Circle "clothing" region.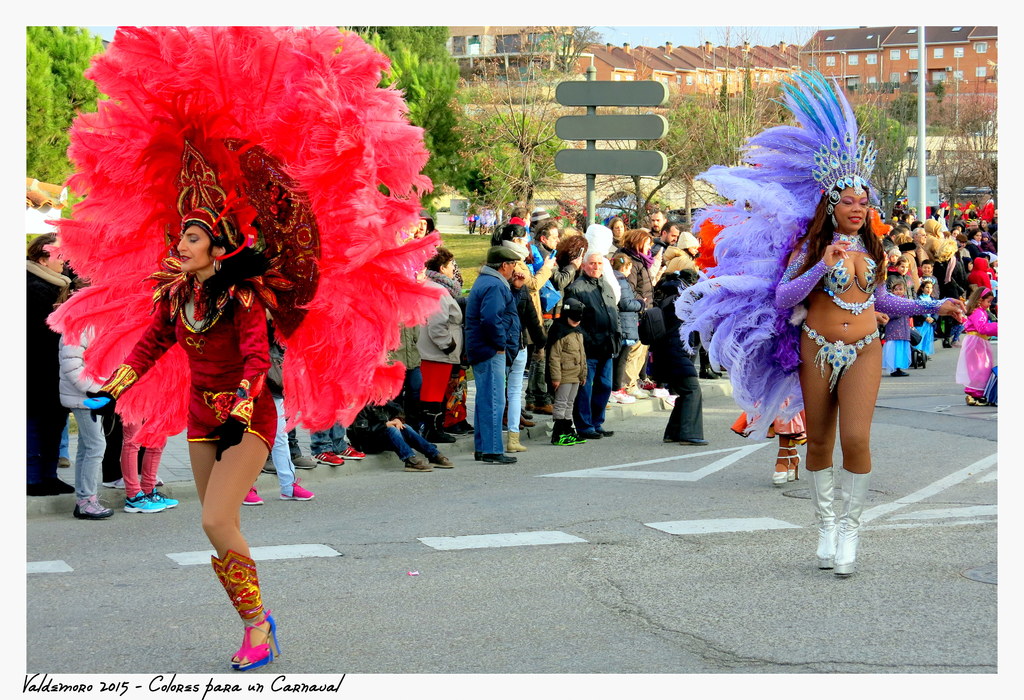
Region: left=57, top=417, right=73, bottom=466.
